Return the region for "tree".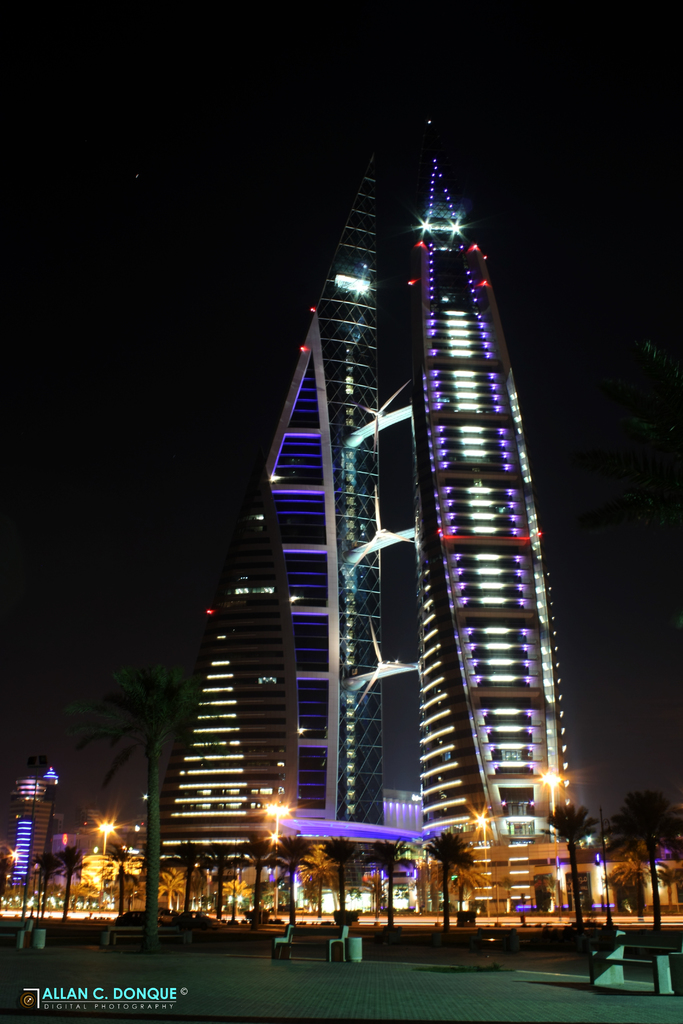
pyautogui.locateOnScreen(150, 864, 186, 908).
